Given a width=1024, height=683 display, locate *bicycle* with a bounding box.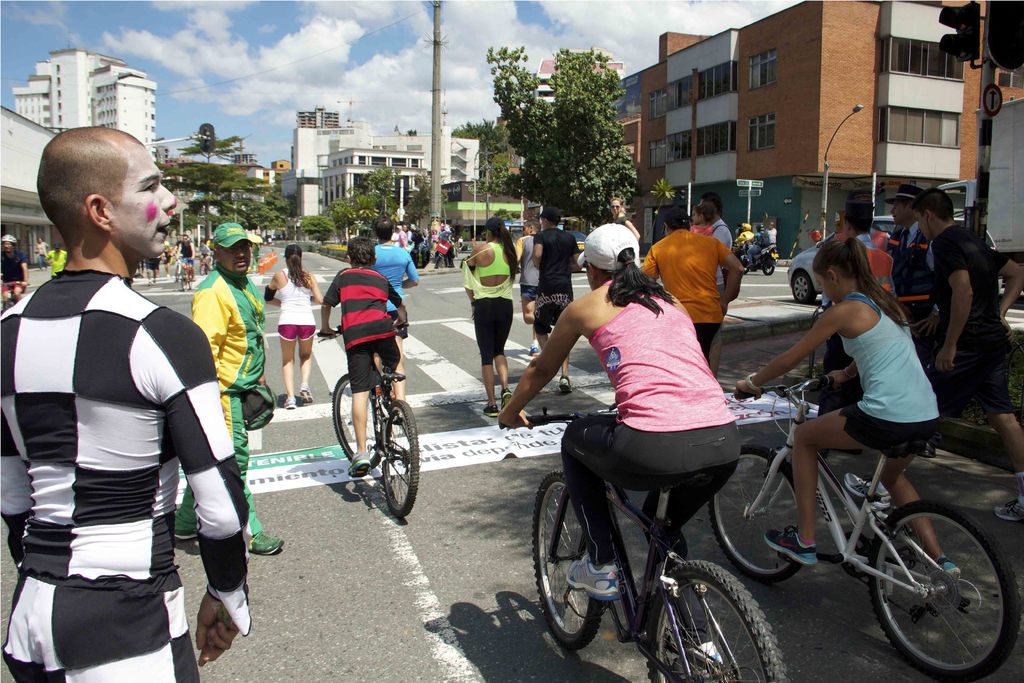
Located: (200,253,210,277).
